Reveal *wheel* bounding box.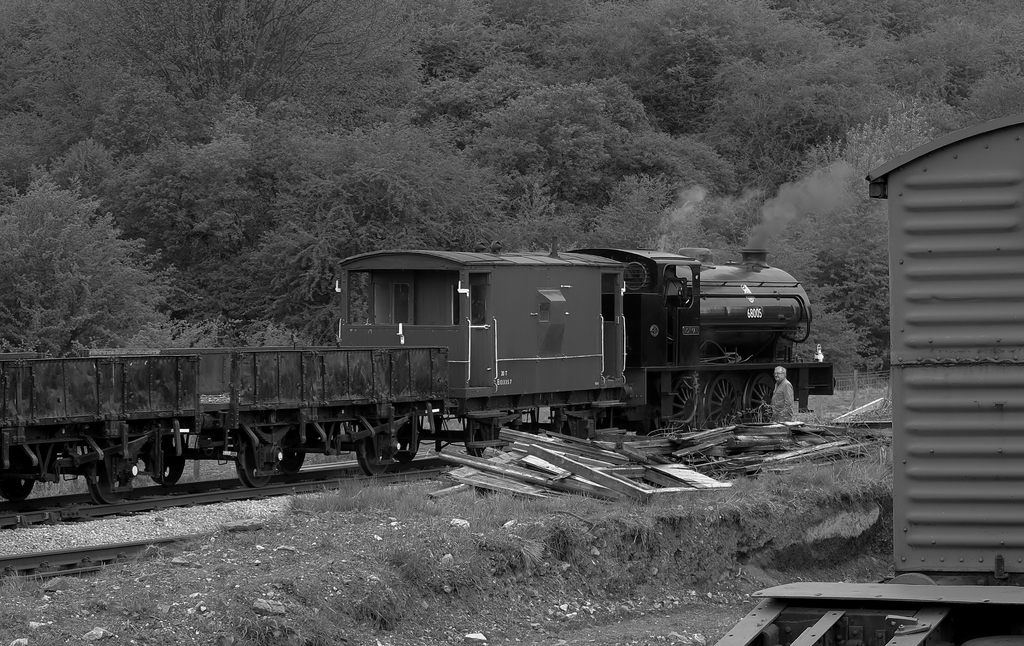
Revealed: 660/380/703/430.
